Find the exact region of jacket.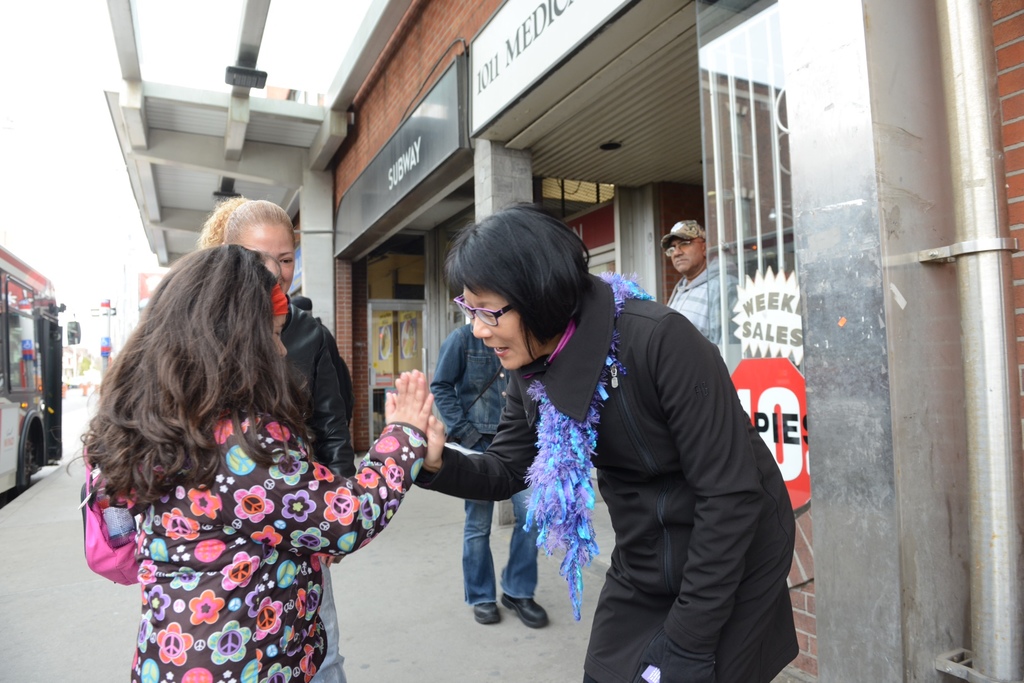
Exact region: <box>417,274,803,682</box>.
